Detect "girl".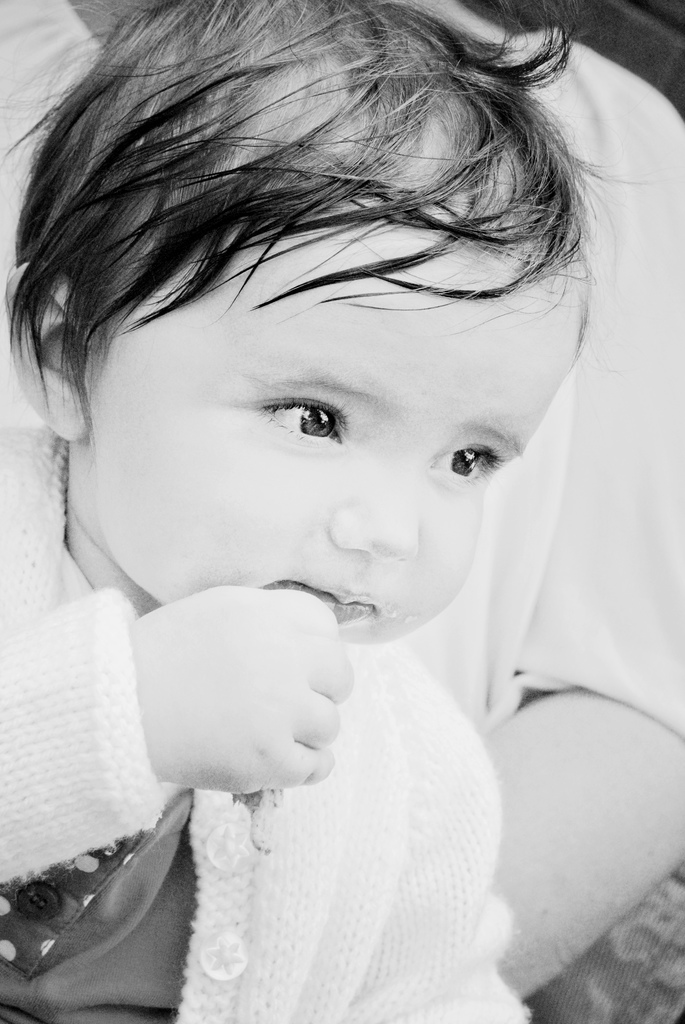
Detected at Rect(0, 0, 647, 1023).
